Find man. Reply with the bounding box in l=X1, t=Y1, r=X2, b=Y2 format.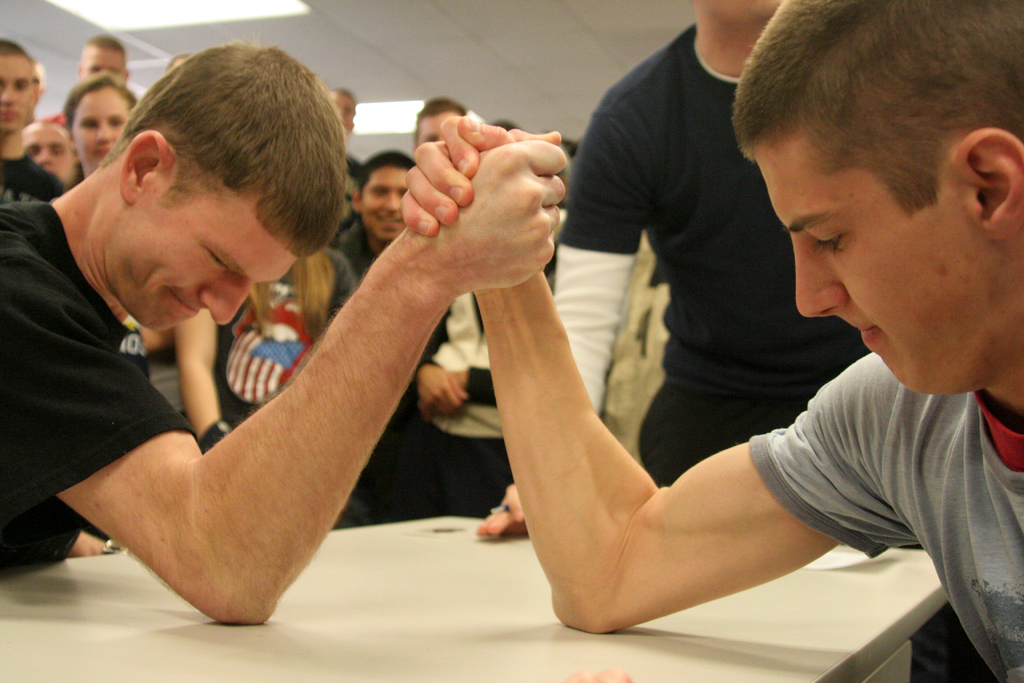
l=15, t=111, r=80, b=193.
